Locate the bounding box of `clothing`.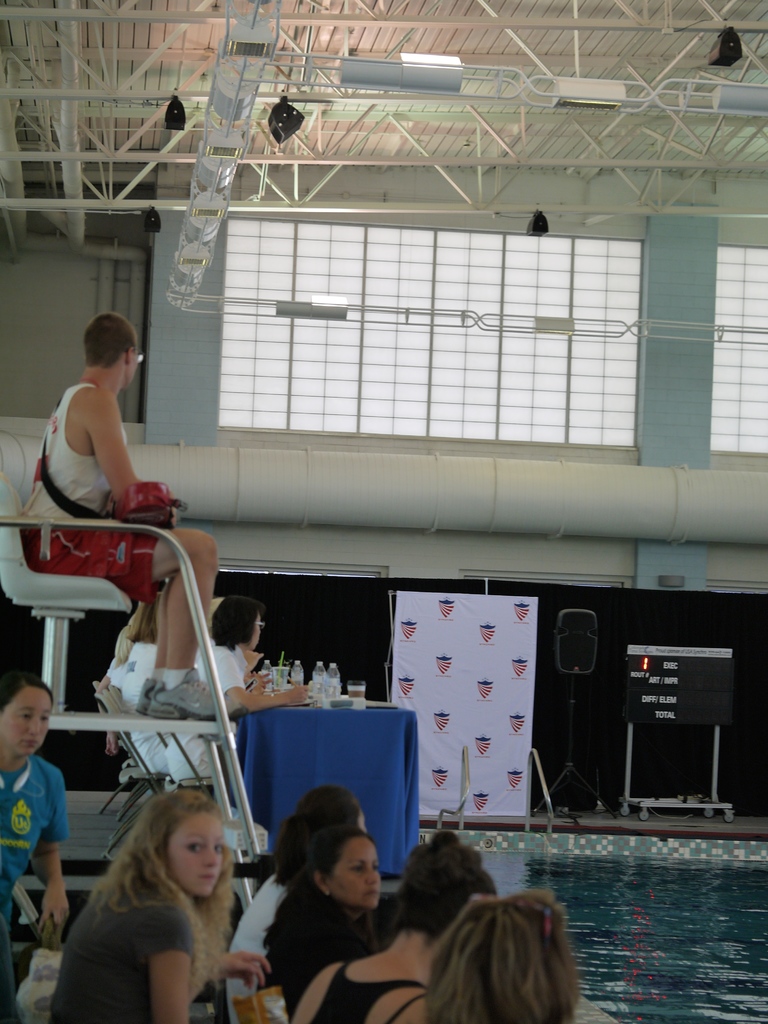
Bounding box: bbox=[38, 872, 184, 1023].
